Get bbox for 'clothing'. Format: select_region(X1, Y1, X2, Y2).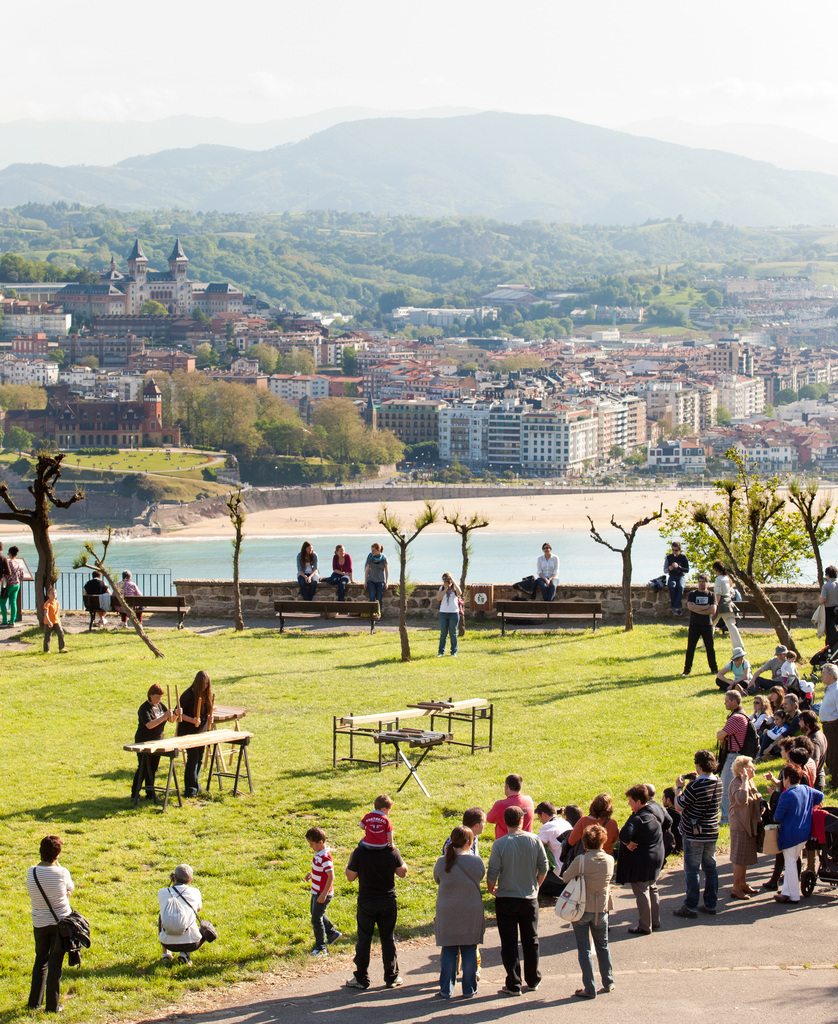
select_region(673, 776, 687, 860).
